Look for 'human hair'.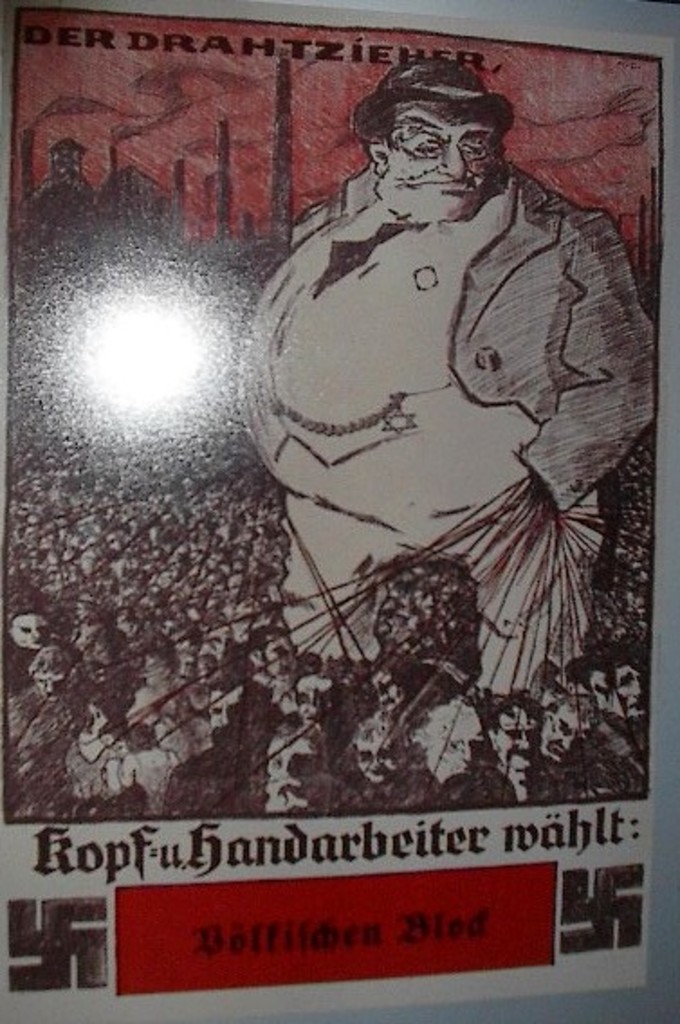
Found: detection(130, 716, 152, 745).
